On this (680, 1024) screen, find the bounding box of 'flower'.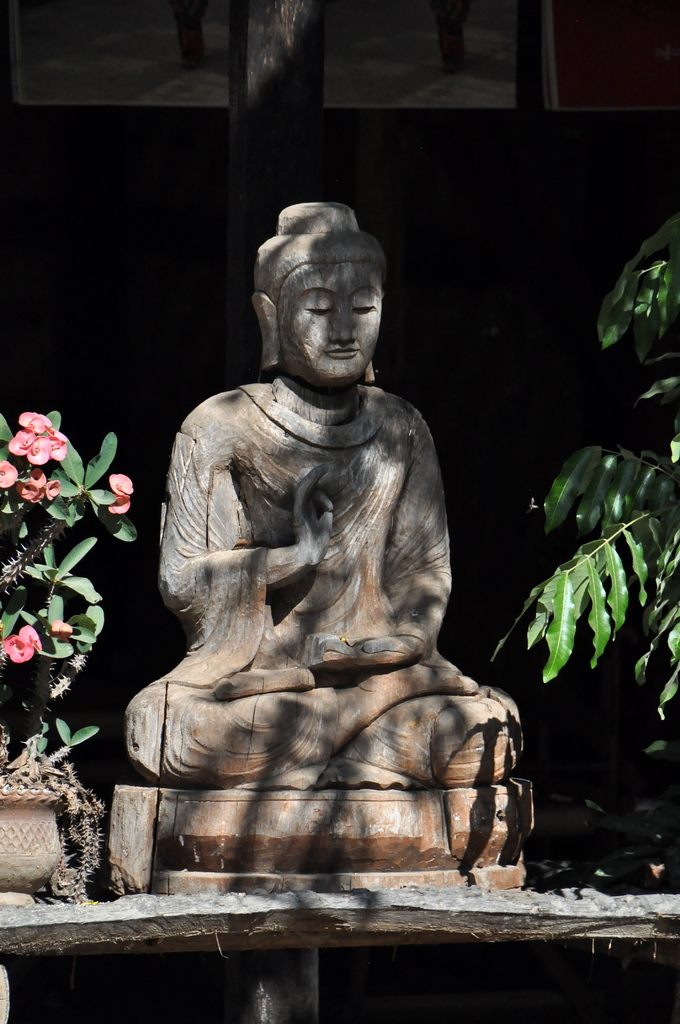
Bounding box: bbox=[106, 497, 133, 513].
